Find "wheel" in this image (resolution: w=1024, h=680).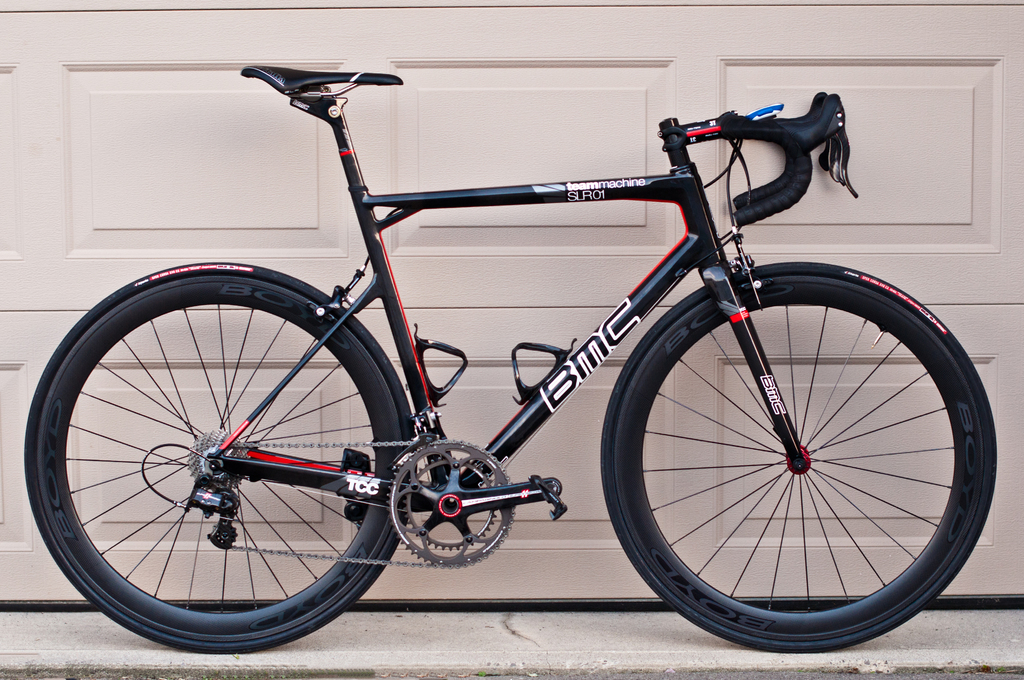
locate(23, 264, 412, 654).
